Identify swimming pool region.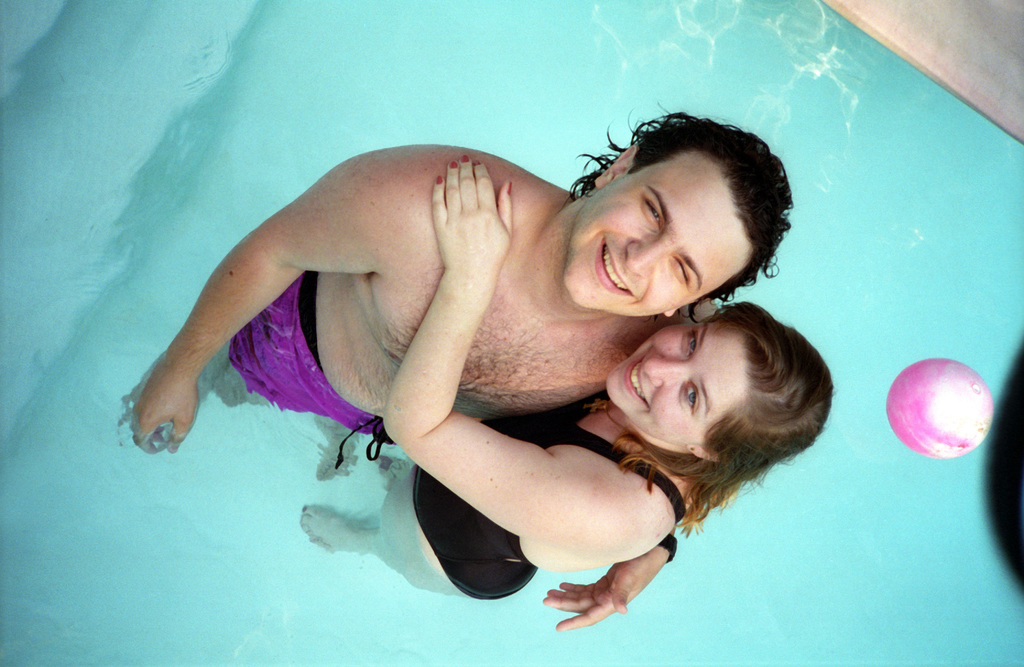
Region: x1=0 y1=0 x2=1023 y2=666.
